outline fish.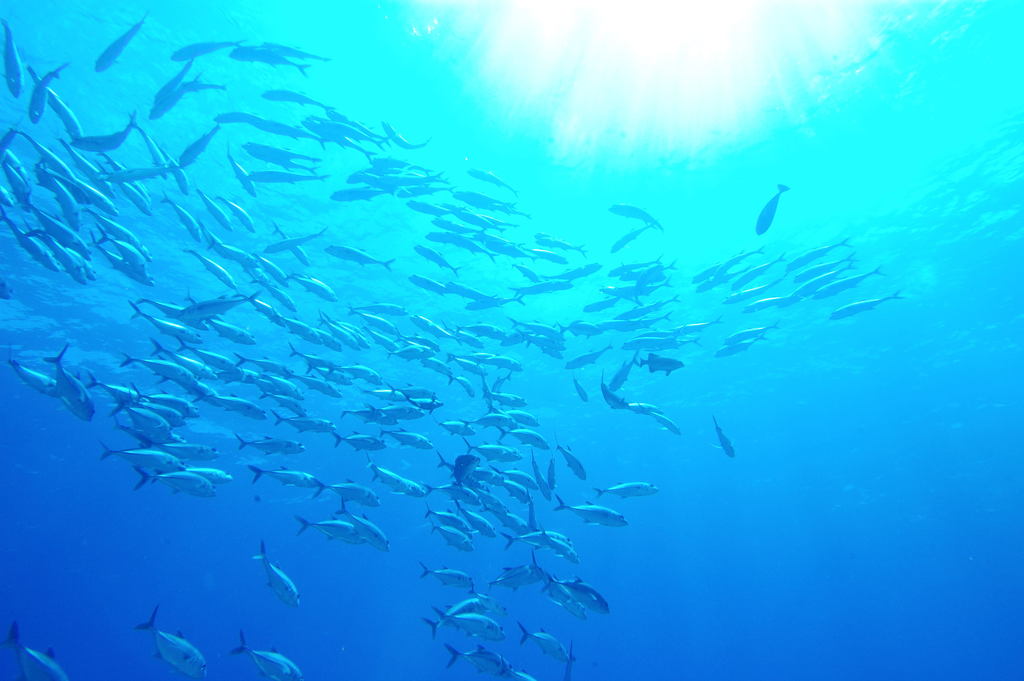
Outline: select_region(230, 632, 303, 680).
